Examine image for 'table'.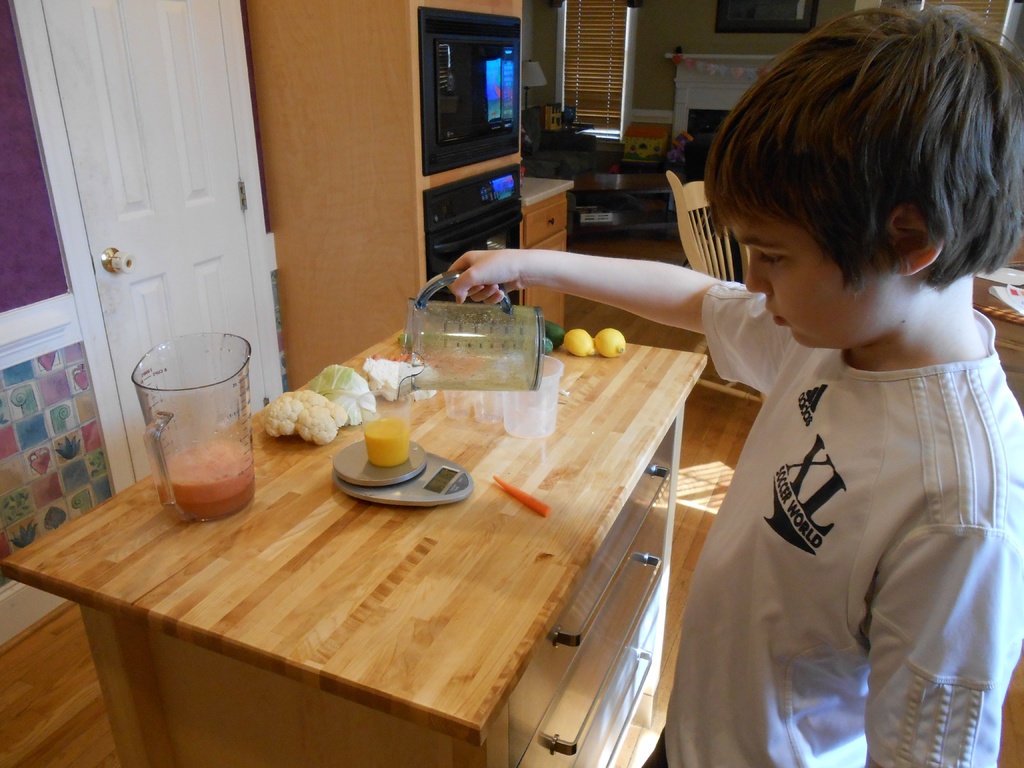
Examination result: l=520, t=173, r=573, b=333.
